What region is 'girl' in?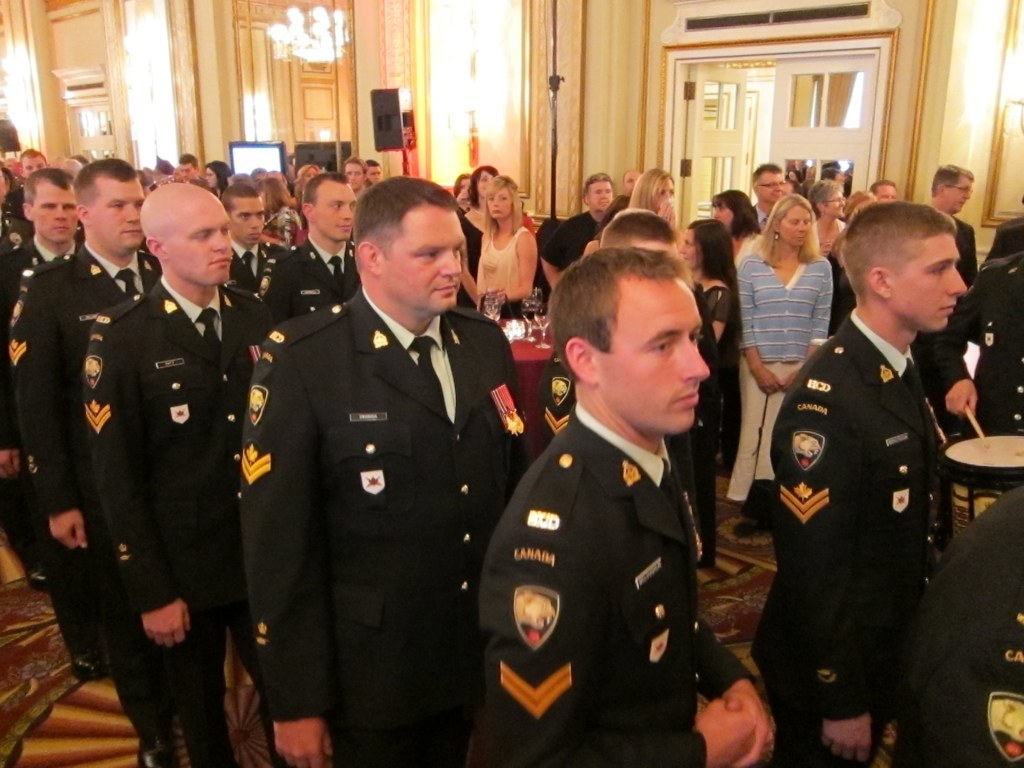
detection(729, 190, 844, 513).
